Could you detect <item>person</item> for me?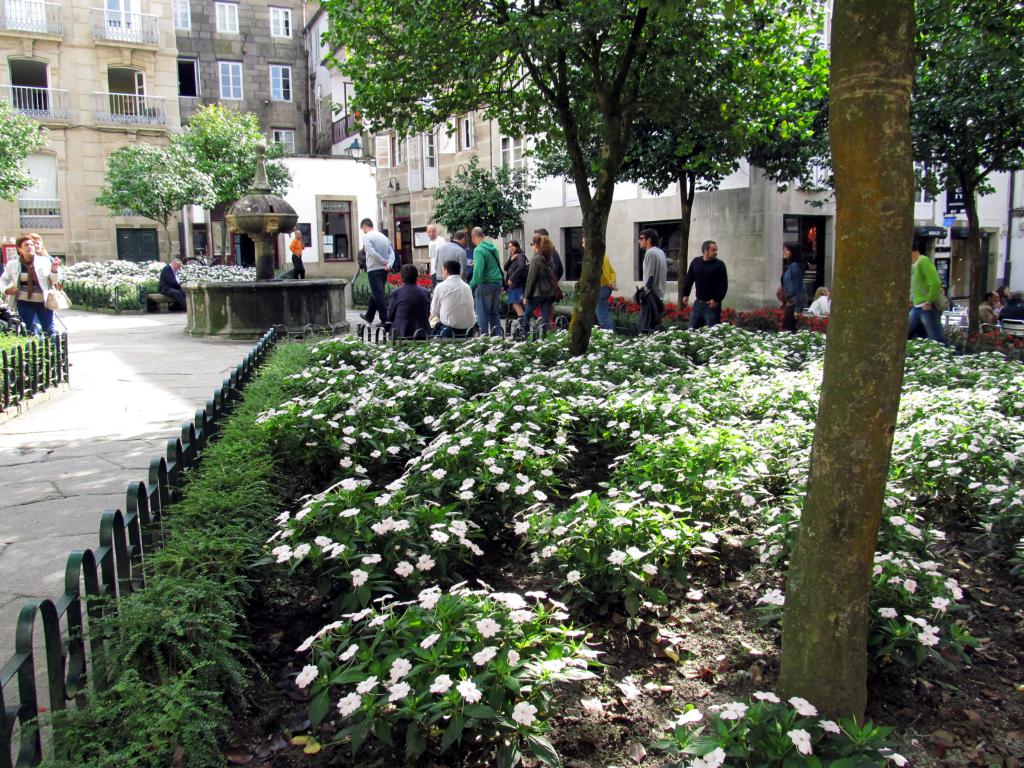
Detection result: bbox(291, 228, 307, 278).
